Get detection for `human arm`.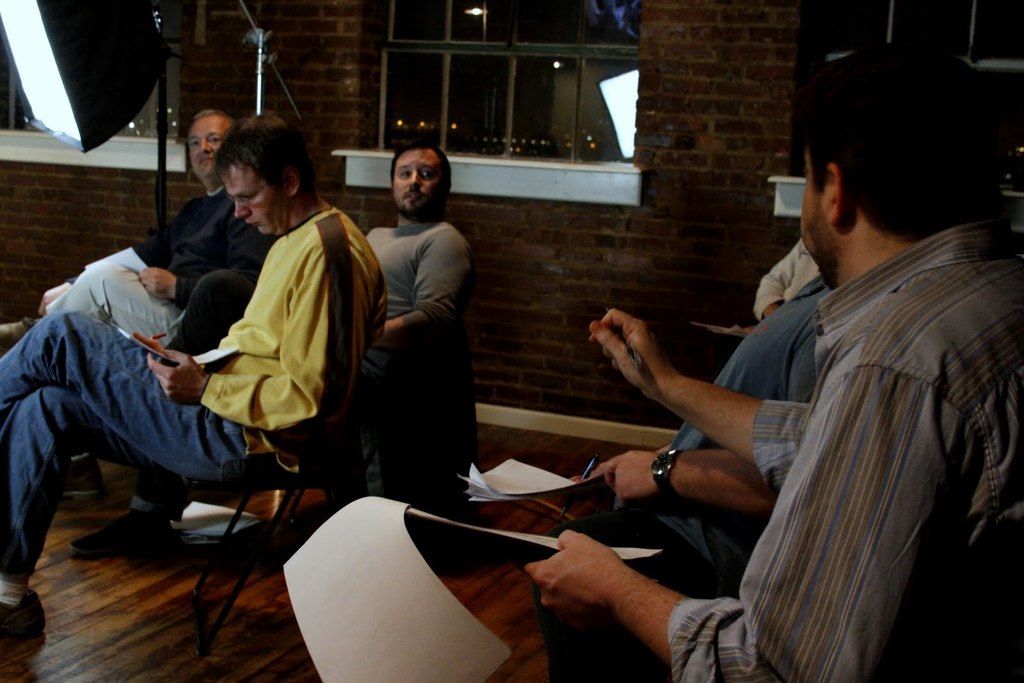
Detection: x1=749, y1=236, x2=806, y2=325.
